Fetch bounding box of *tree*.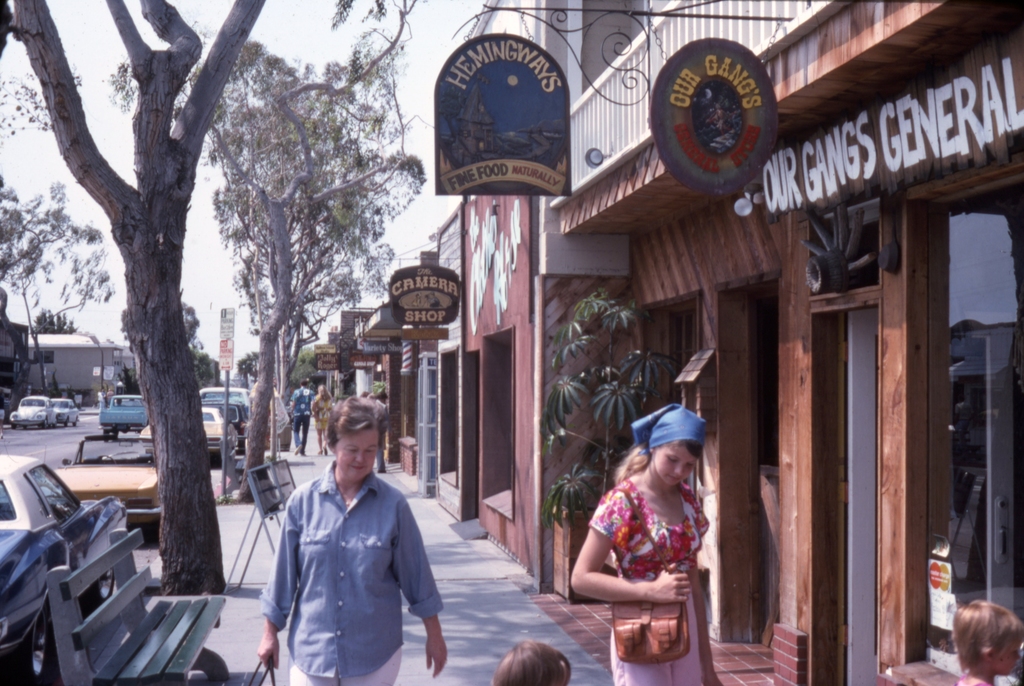
Bbox: 36,307,76,336.
